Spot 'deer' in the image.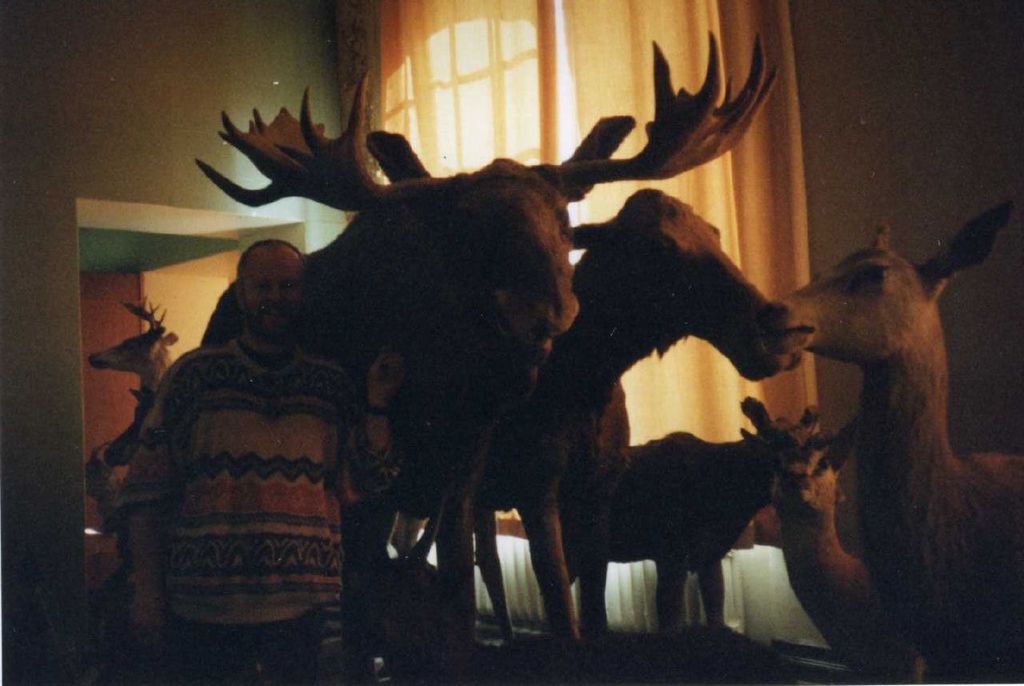
'deer' found at pyautogui.locateOnScreen(349, 186, 804, 632).
